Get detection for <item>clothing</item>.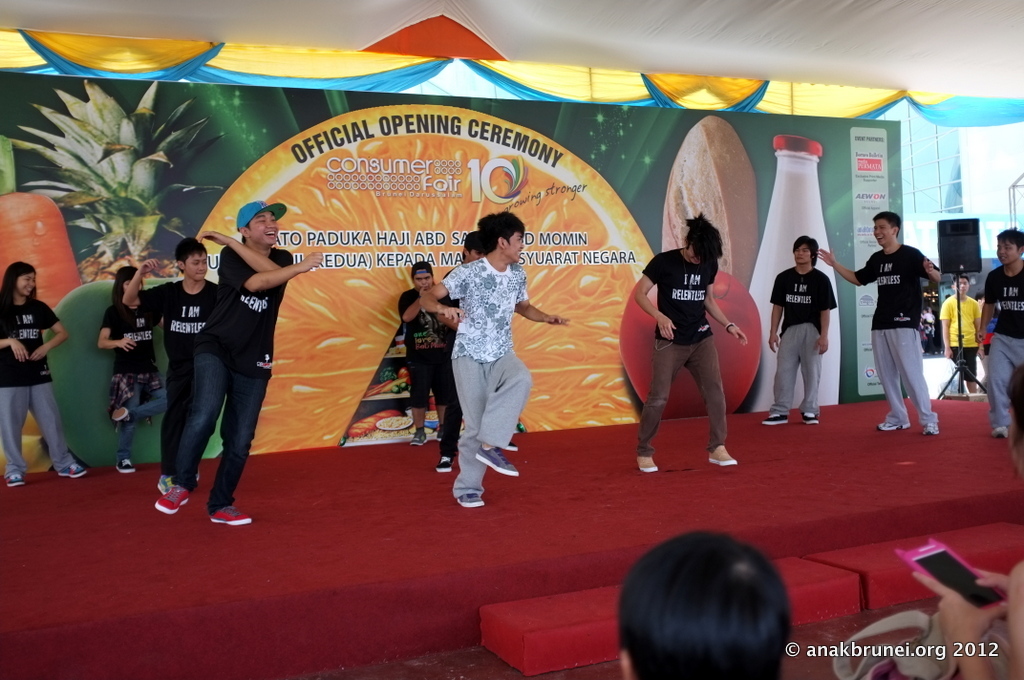
Detection: {"x1": 395, "y1": 284, "x2": 440, "y2": 409}.
